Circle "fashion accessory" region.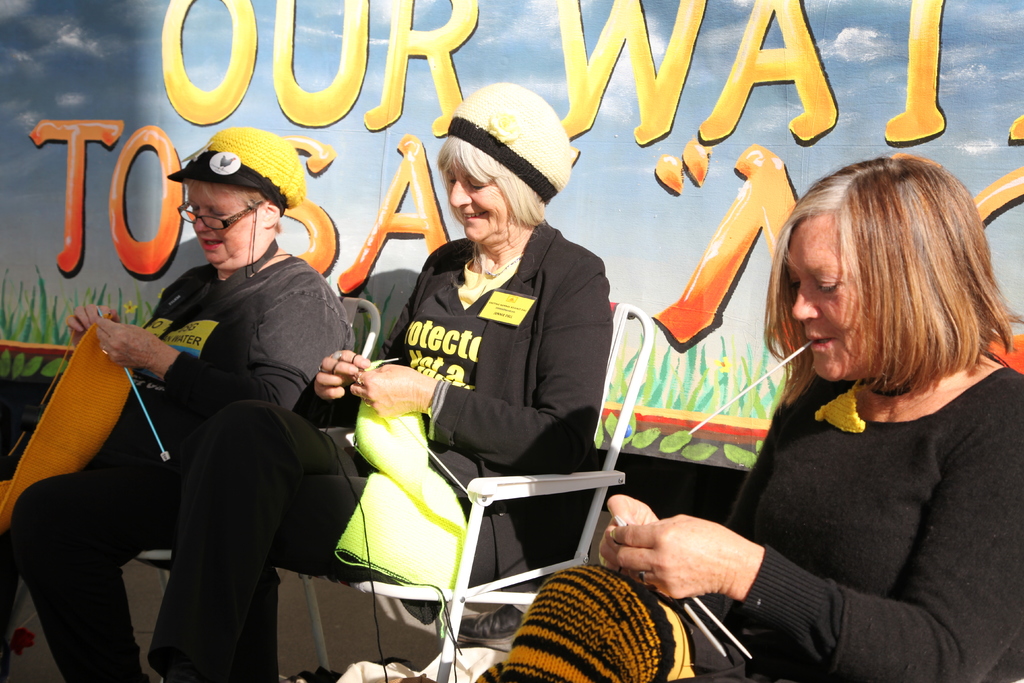
Region: <region>449, 81, 568, 205</region>.
